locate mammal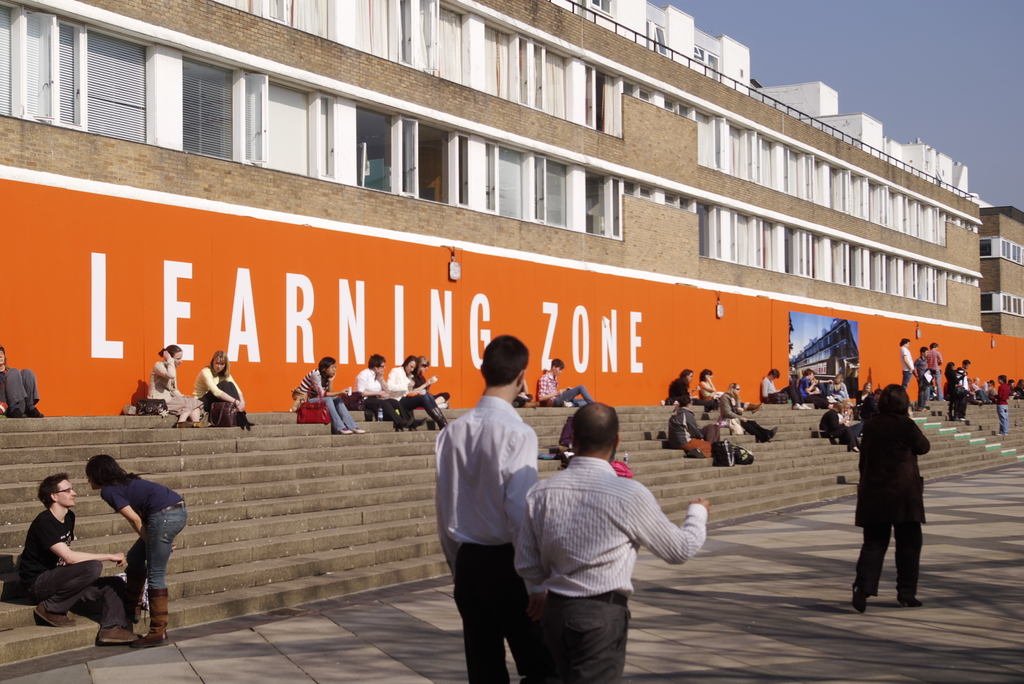
BBox(817, 402, 848, 444)
